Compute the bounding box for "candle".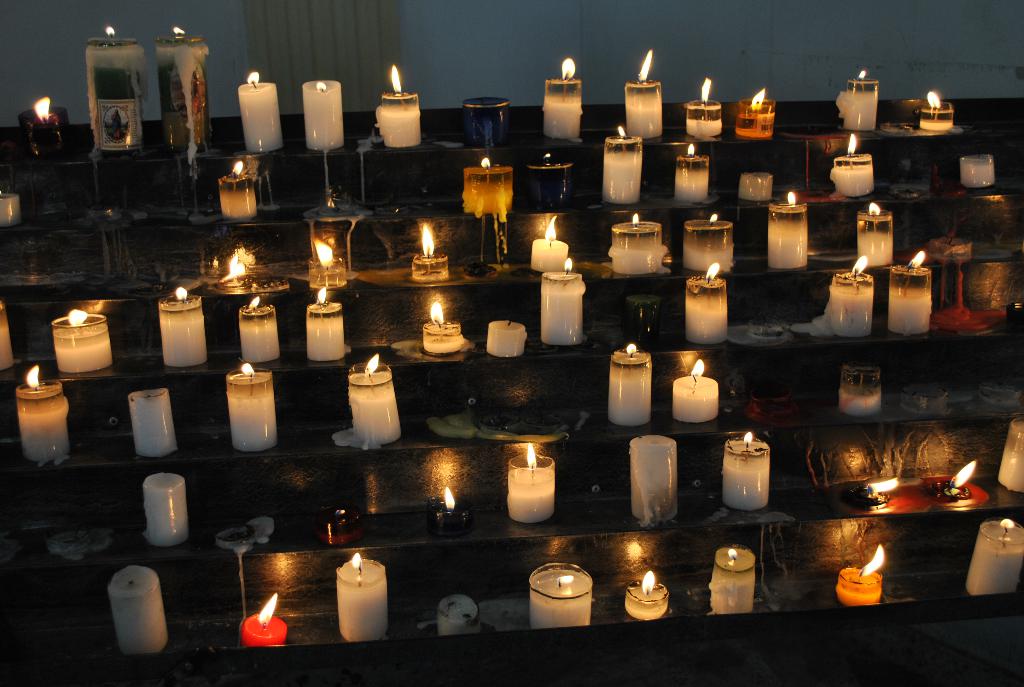
box=[687, 206, 733, 265].
